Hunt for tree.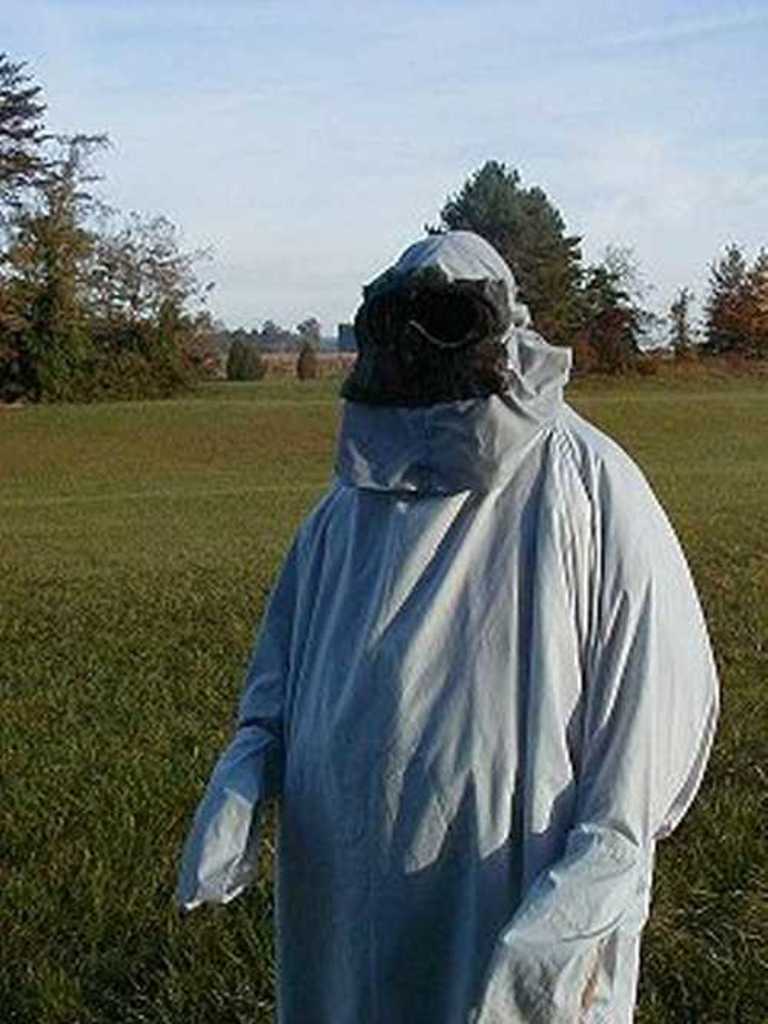
Hunted down at select_region(330, 318, 361, 352).
